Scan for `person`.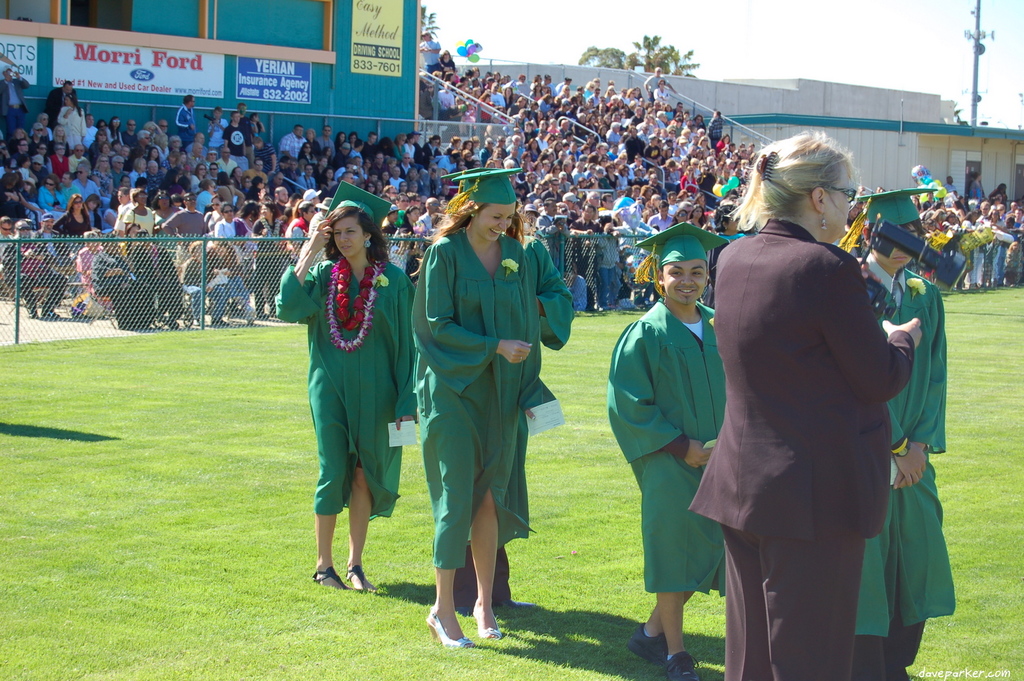
Scan result: x1=359, y1=129, x2=378, y2=162.
